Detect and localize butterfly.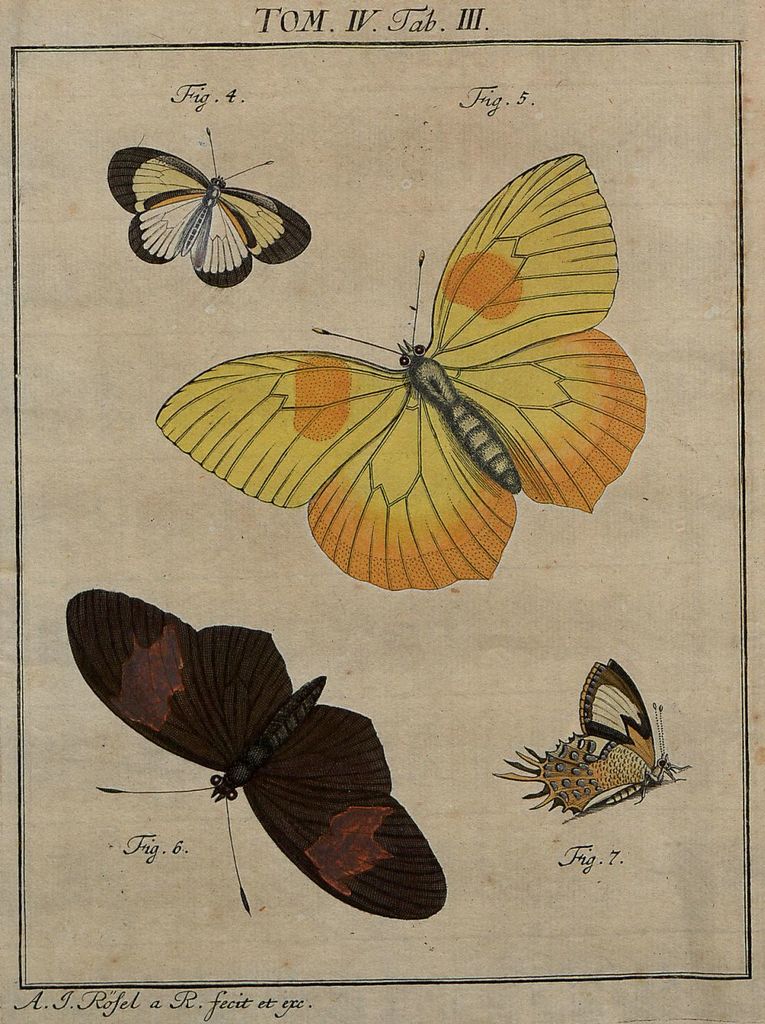
Localized at crop(490, 658, 687, 816).
